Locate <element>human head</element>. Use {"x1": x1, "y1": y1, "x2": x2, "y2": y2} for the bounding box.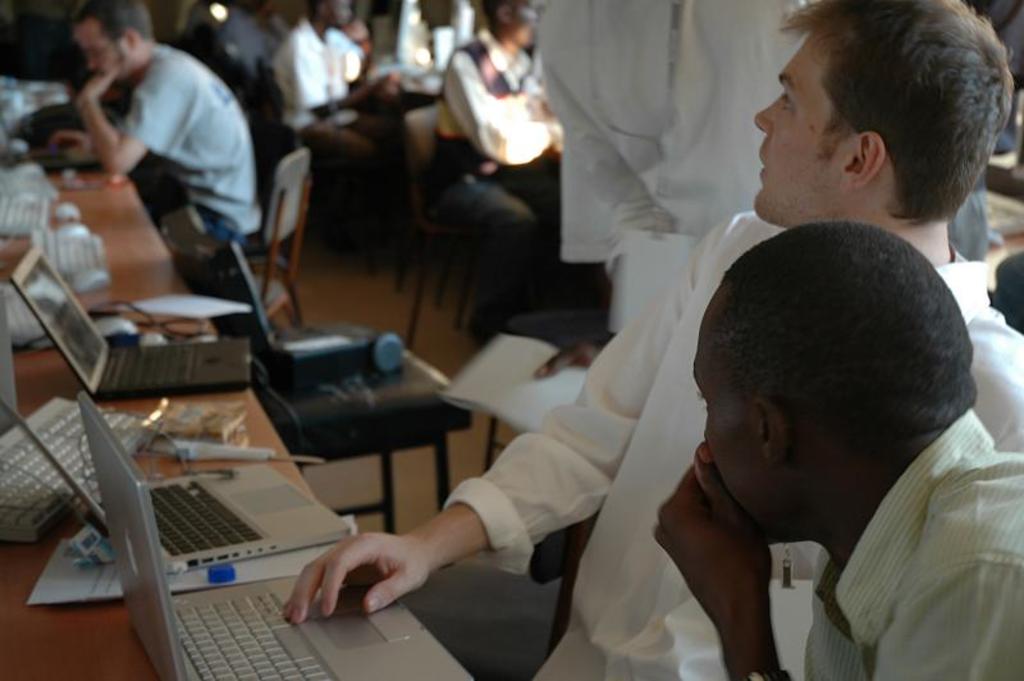
{"x1": 481, "y1": 0, "x2": 541, "y2": 46}.
